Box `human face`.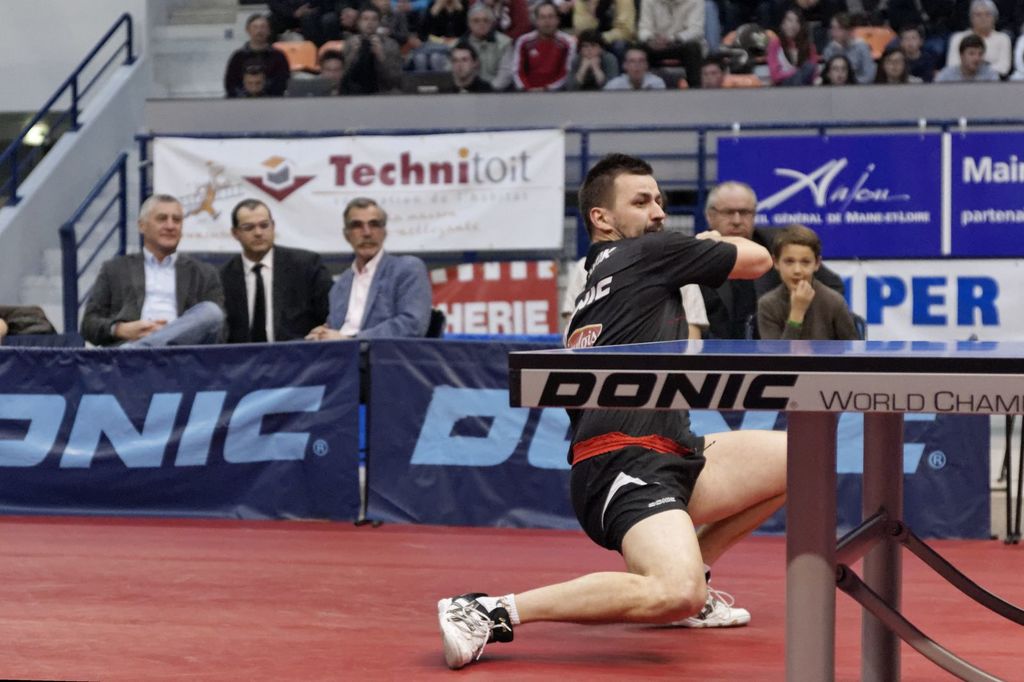
l=783, t=12, r=800, b=36.
